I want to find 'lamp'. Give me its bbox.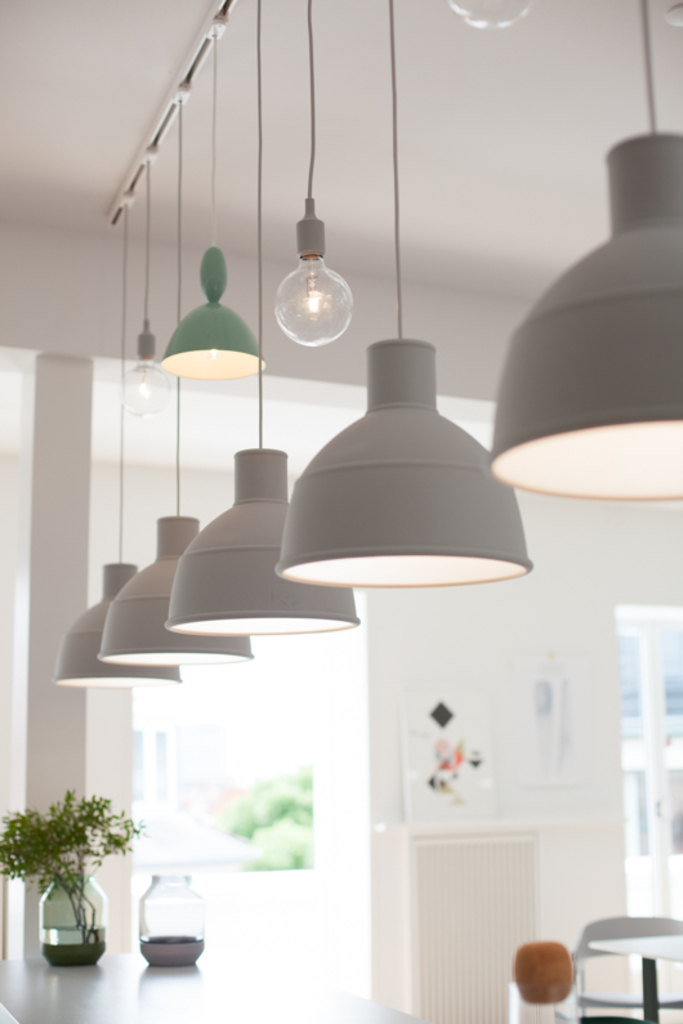
[left=483, top=0, right=682, bottom=501].
